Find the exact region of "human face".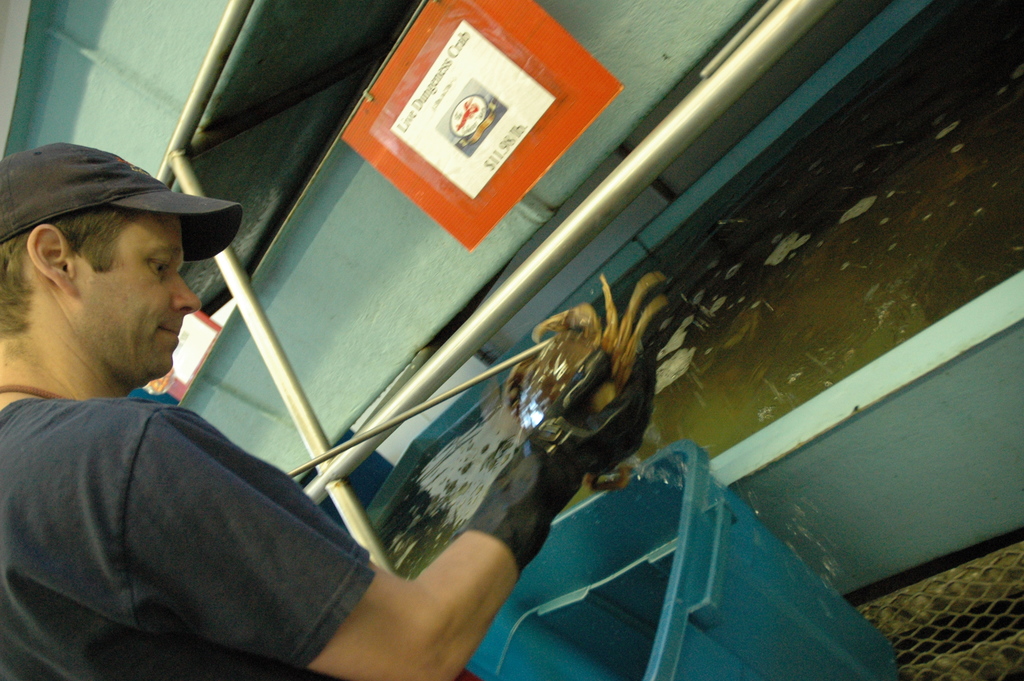
Exact region: {"x1": 72, "y1": 212, "x2": 201, "y2": 375}.
